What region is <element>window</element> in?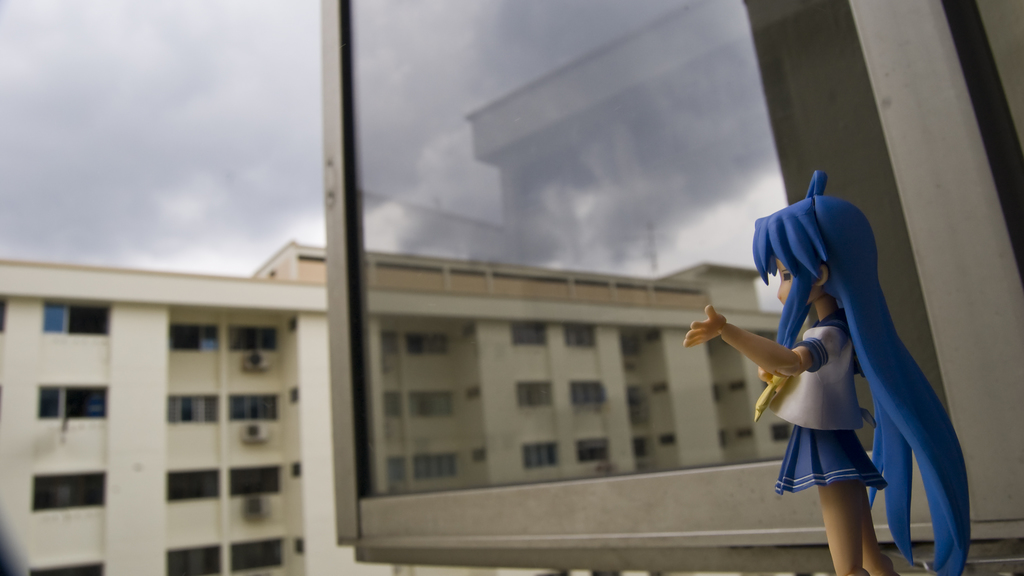
(x1=161, y1=391, x2=219, y2=424).
